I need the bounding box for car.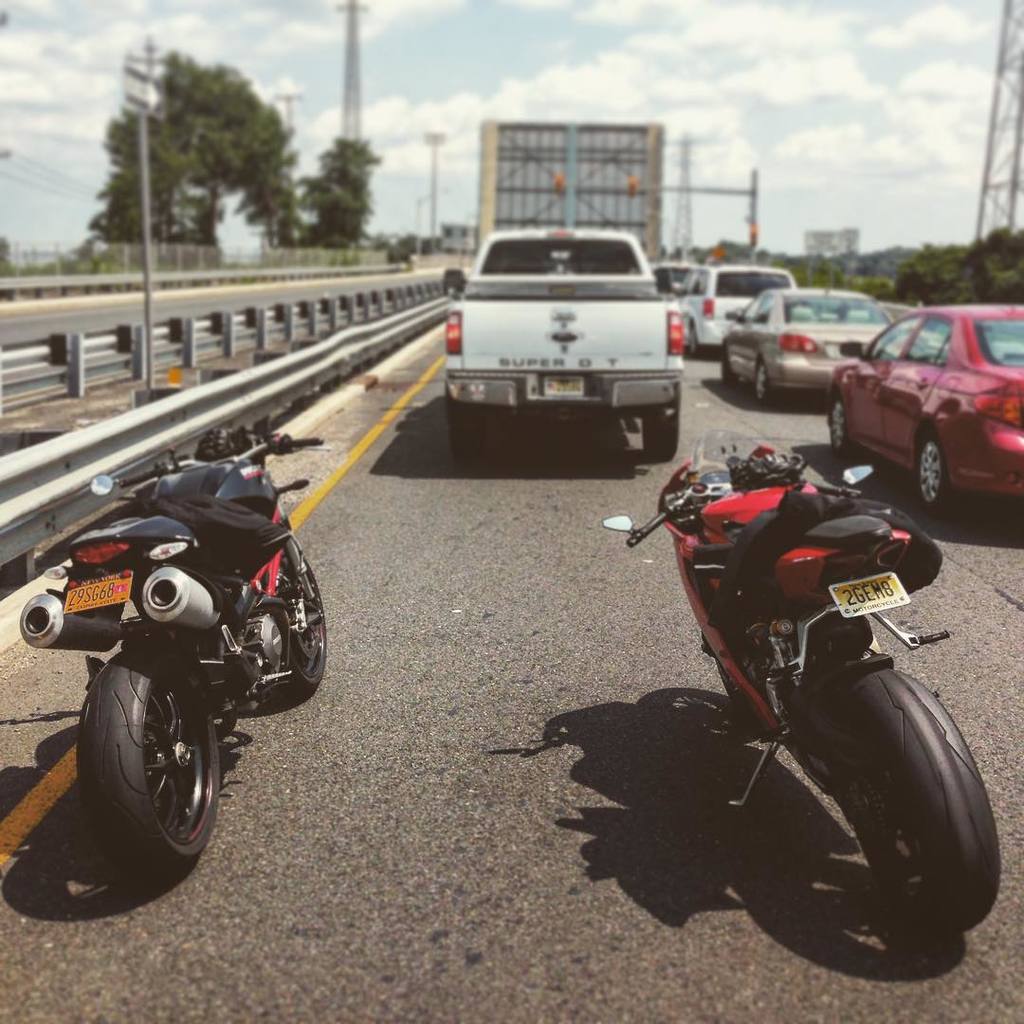
Here it is: detection(441, 229, 686, 455).
